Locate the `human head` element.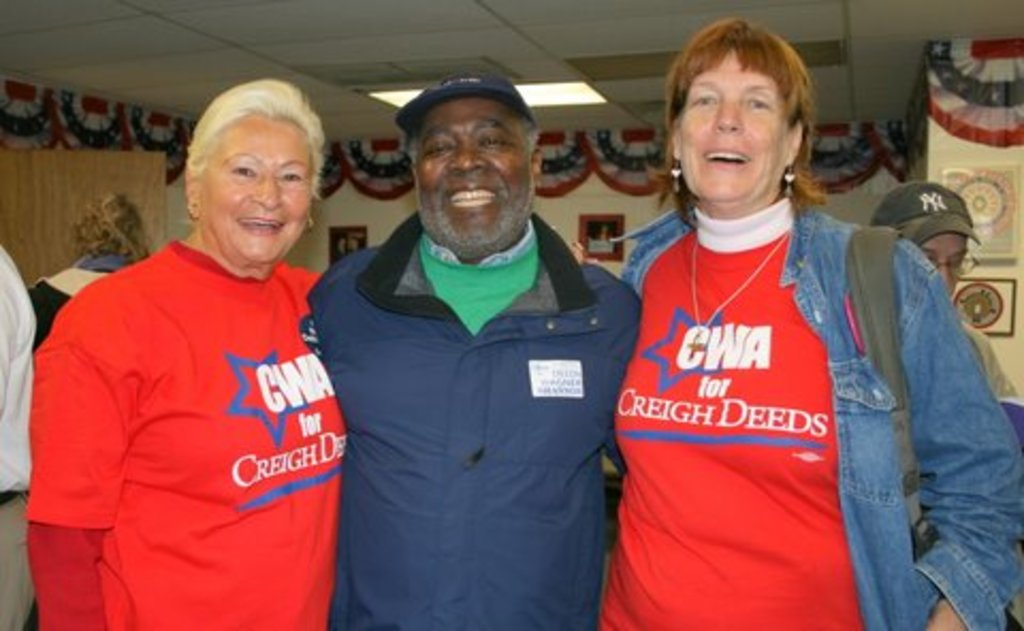
Element bbox: [x1=399, y1=72, x2=542, y2=243].
